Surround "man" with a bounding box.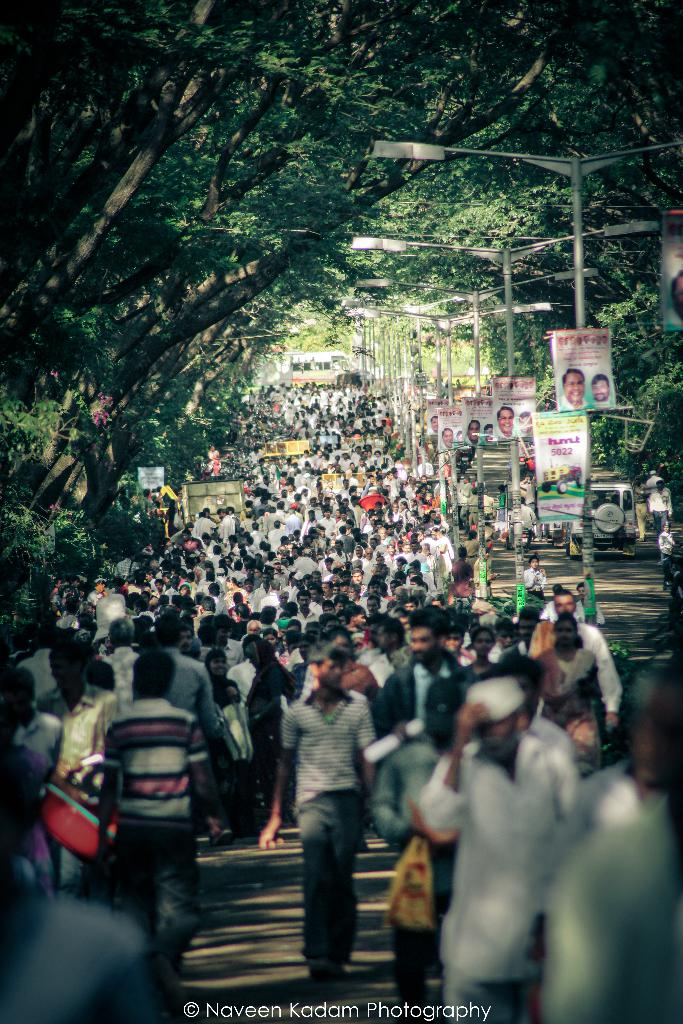
238/618/262/662.
